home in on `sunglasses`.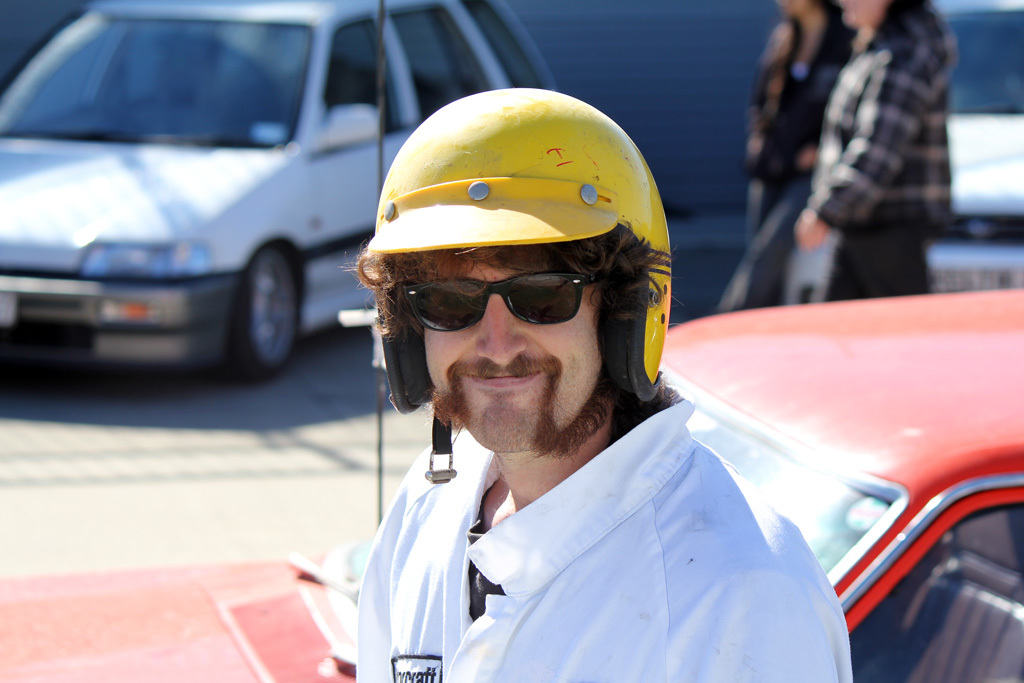
Homed in at 398:273:604:333.
